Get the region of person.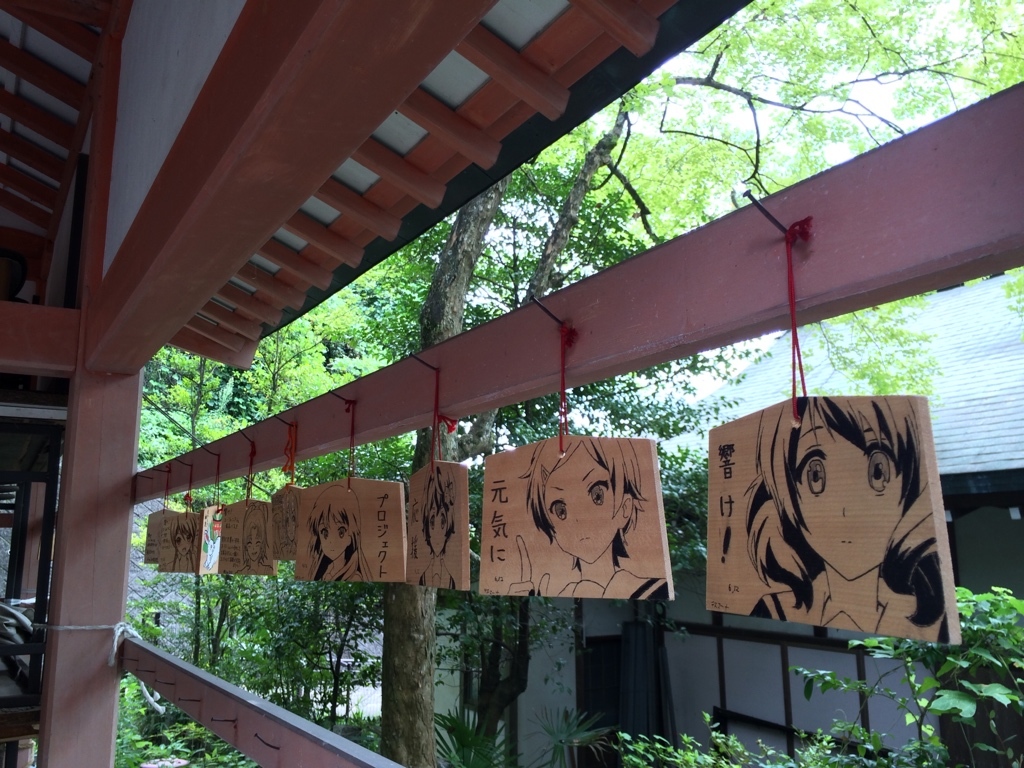
crop(156, 515, 202, 573).
